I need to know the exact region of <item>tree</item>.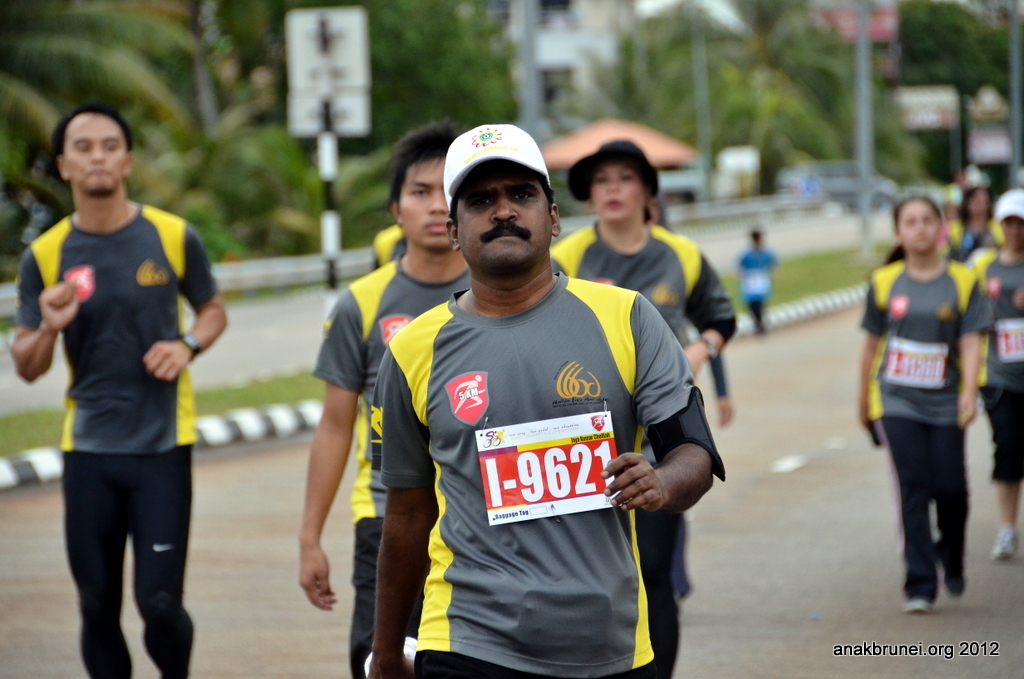
Region: detection(245, 0, 517, 153).
